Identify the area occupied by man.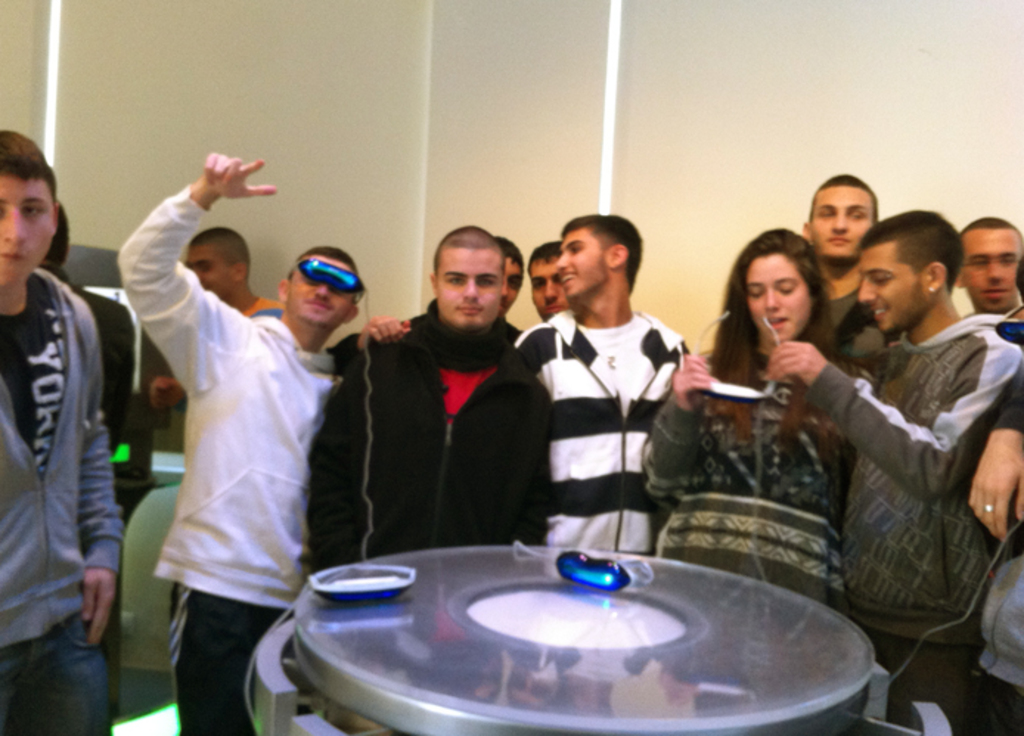
Area: (803,178,887,363).
